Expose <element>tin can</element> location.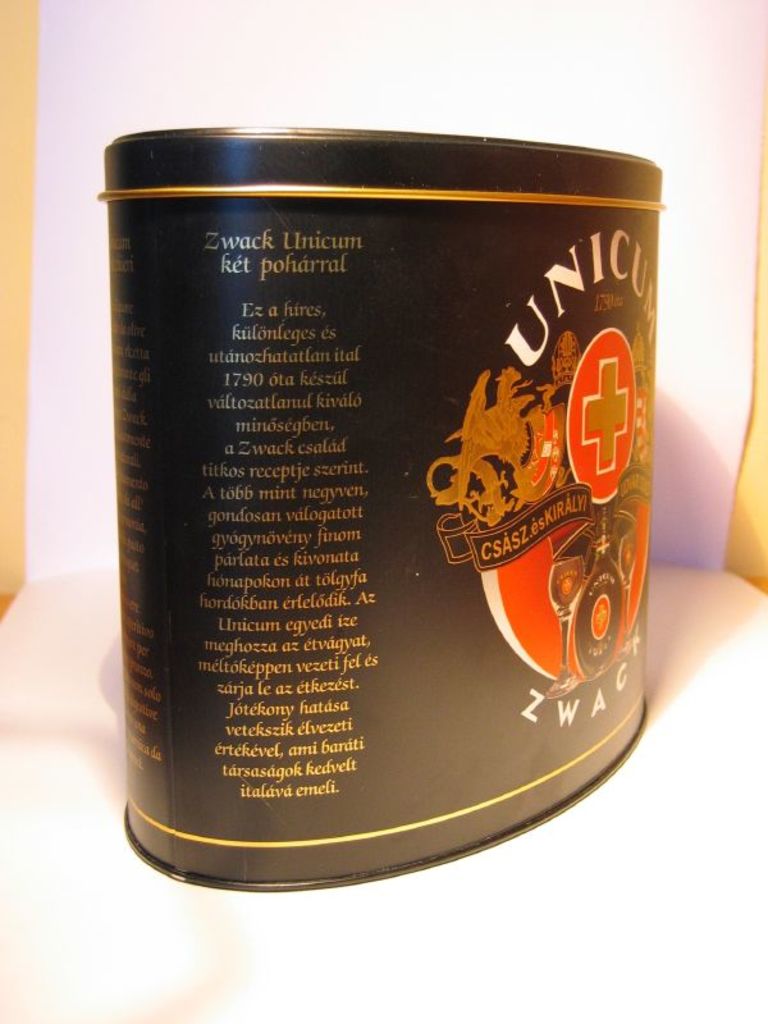
Exposed at detection(87, 110, 667, 925).
